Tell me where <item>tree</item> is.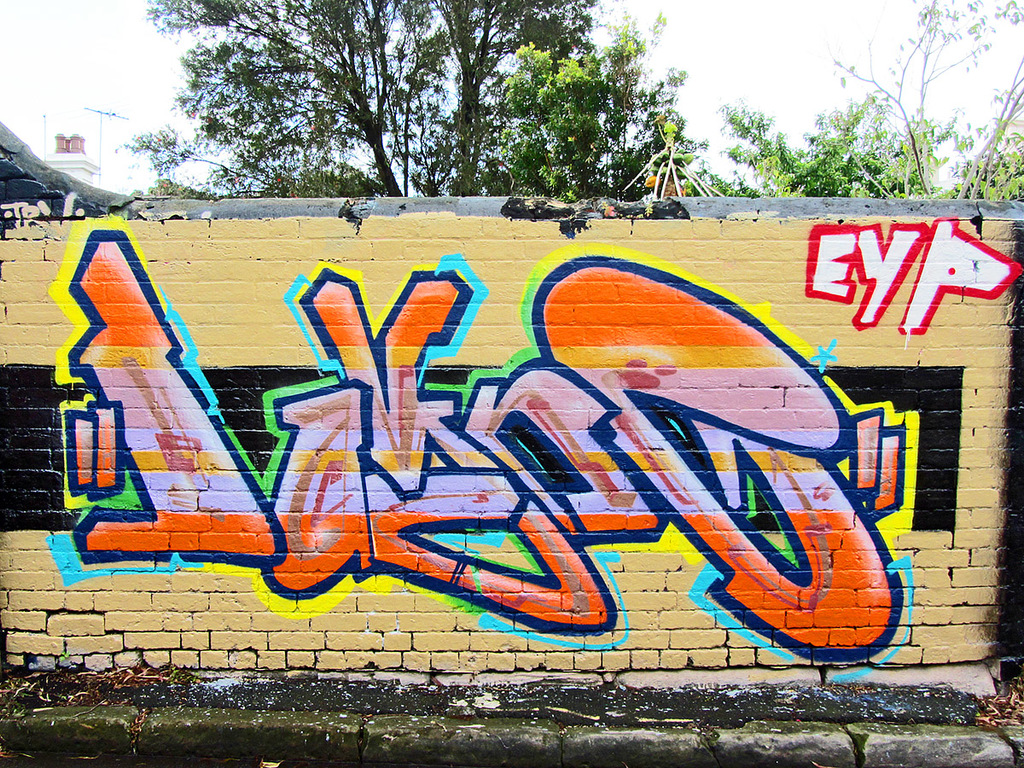
<item>tree</item> is at pyautogui.locateOnScreen(717, 92, 985, 197).
